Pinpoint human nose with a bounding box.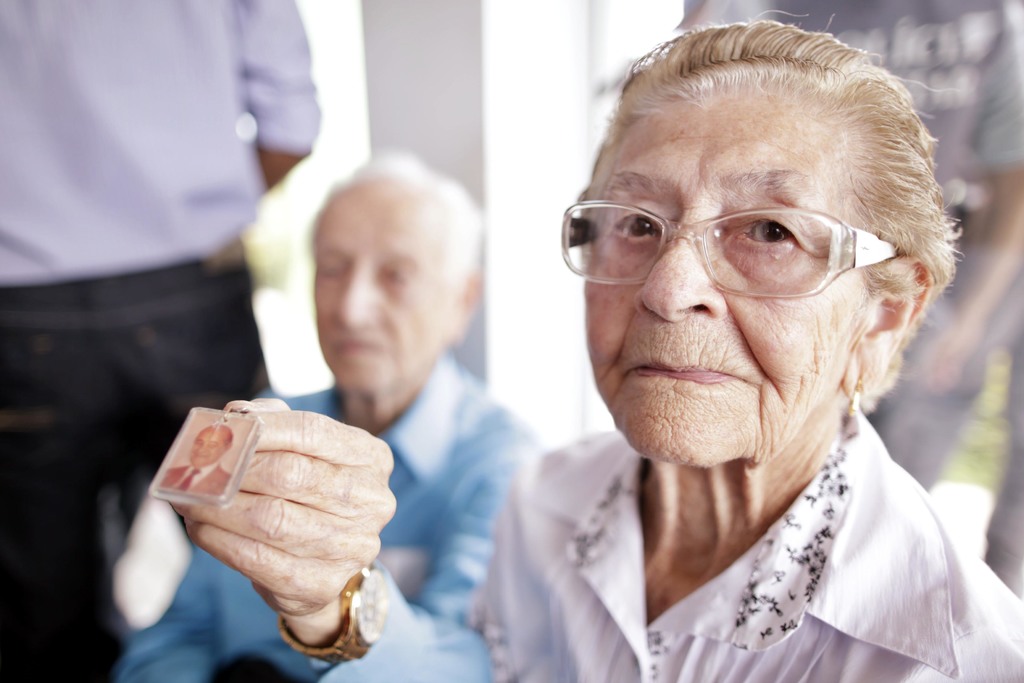
330:265:378:332.
